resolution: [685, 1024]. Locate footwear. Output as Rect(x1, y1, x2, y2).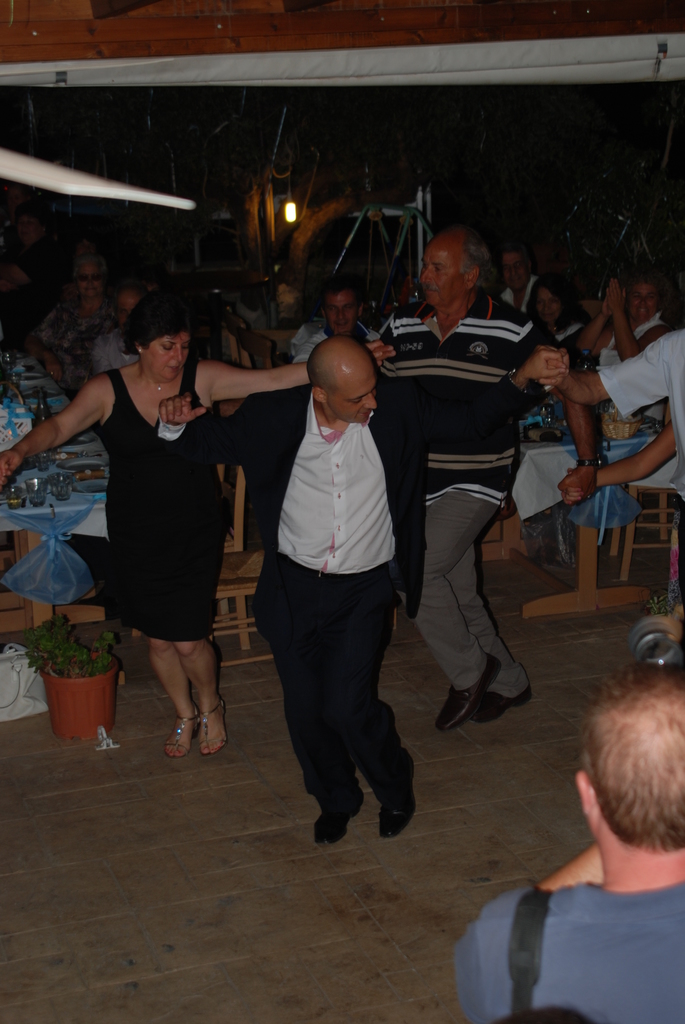
Rect(362, 751, 418, 846).
